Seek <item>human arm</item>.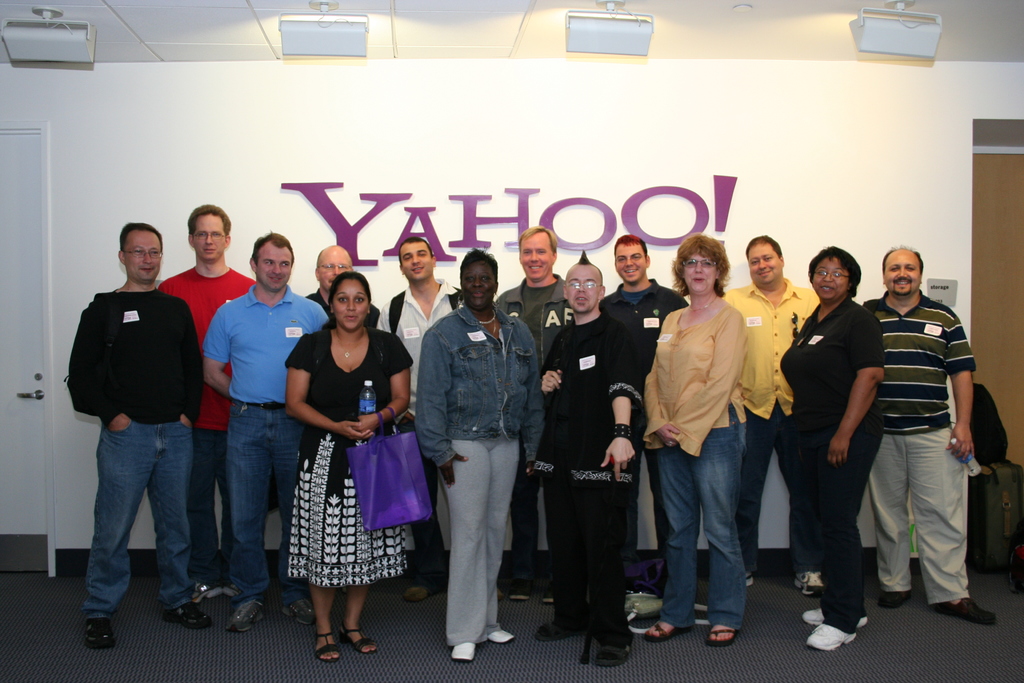
{"left": 354, "top": 332, "right": 414, "bottom": 436}.
